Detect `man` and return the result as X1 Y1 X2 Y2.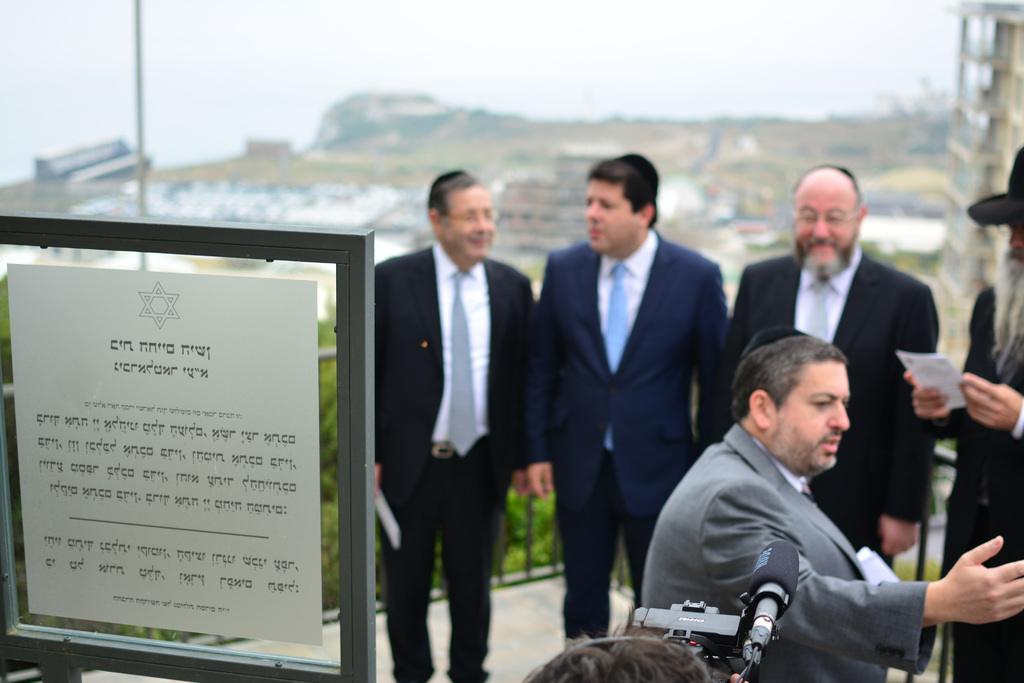
372 168 532 682.
